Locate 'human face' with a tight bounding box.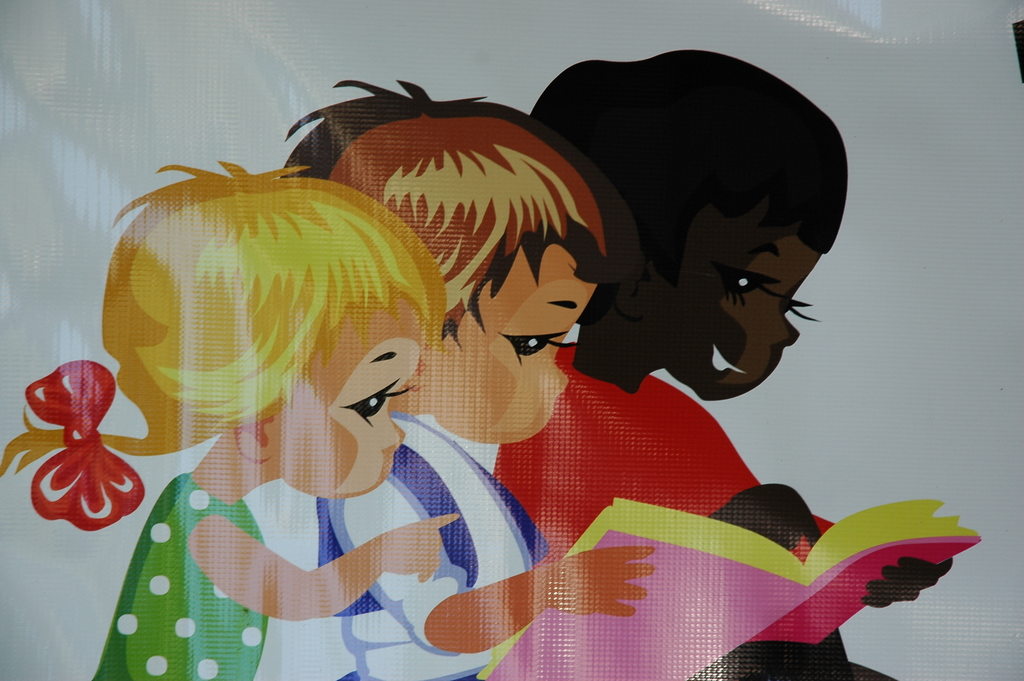
{"x1": 658, "y1": 208, "x2": 831, "y2": 409}.
